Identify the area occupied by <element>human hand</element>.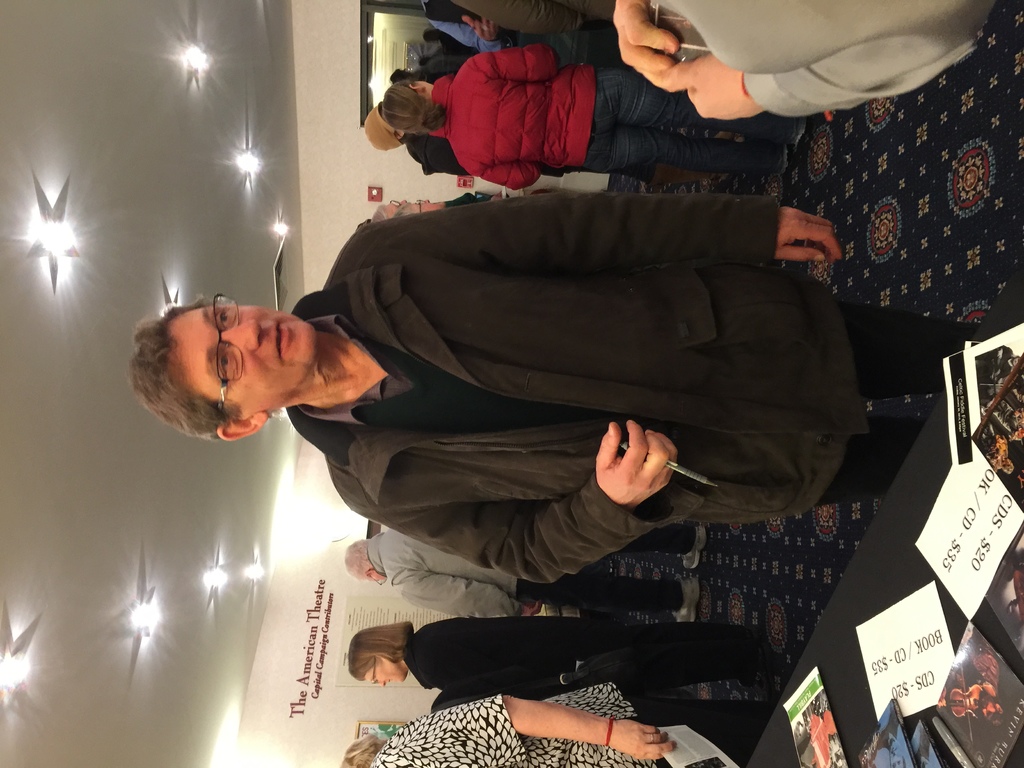
Area: 656 53 750 126.
